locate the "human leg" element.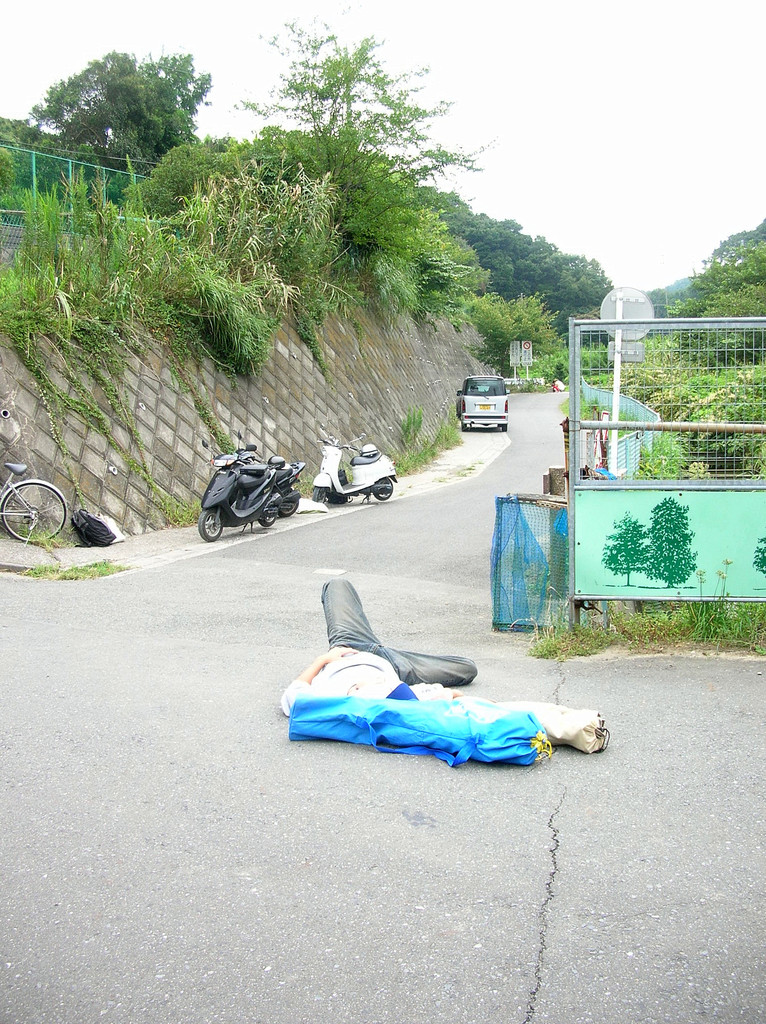
Element bbox: 323/580/375/650.
